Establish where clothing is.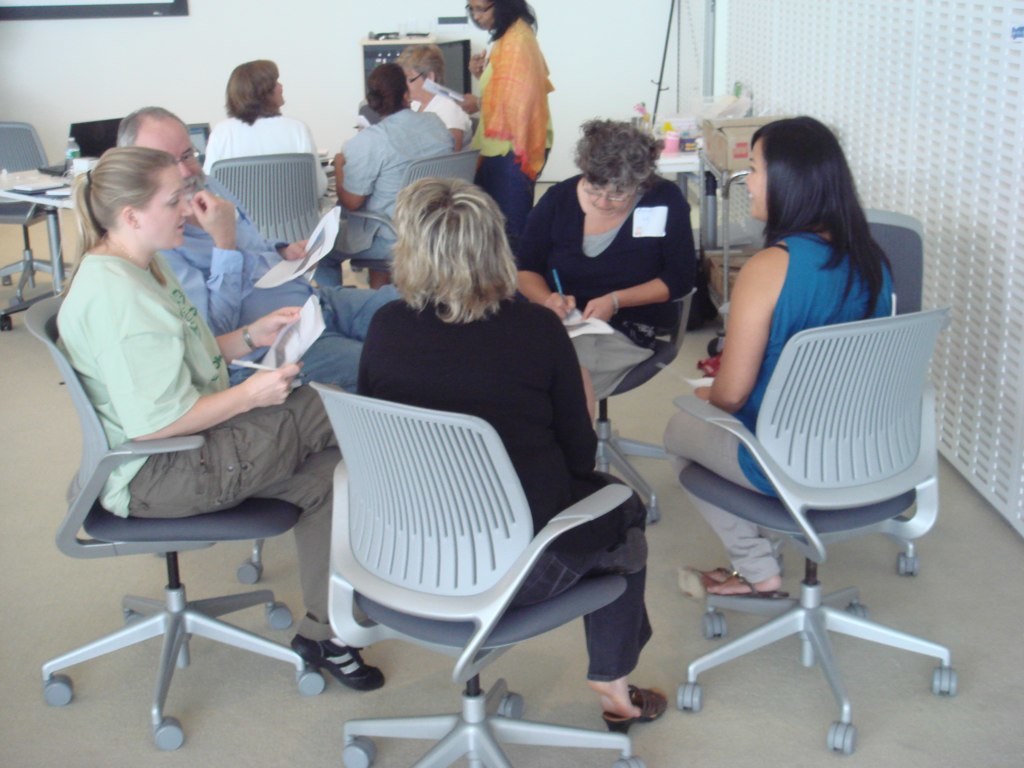
Established at <box>345,100,451,276</box>.
